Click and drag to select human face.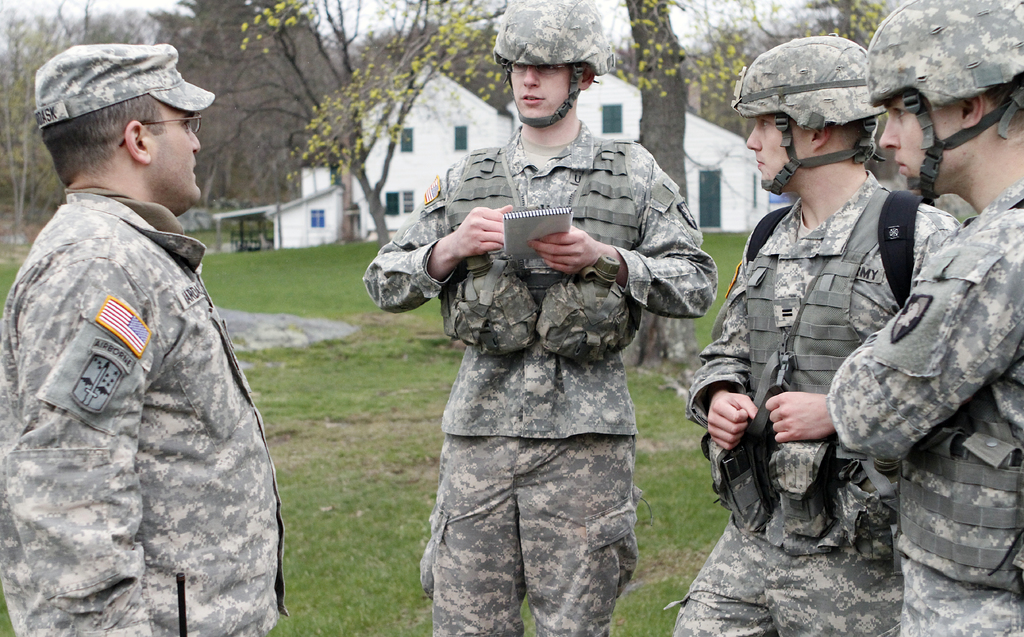
Selection: (x1=150, y1=109, x2=200, y2=205).
